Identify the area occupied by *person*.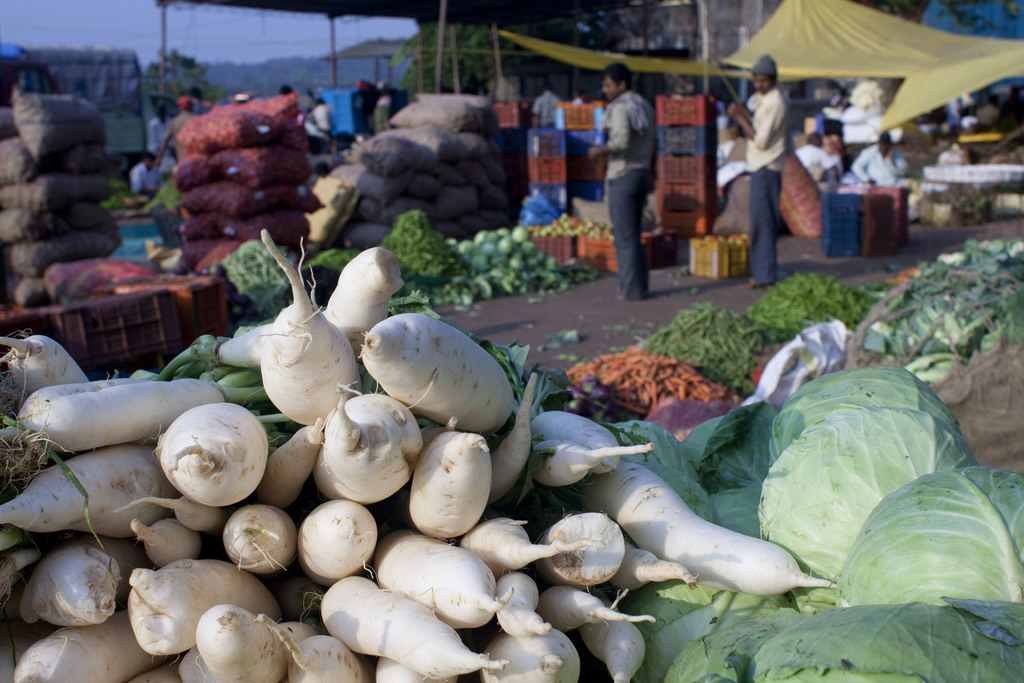
Area: (x1=788, y1=132, x2=845, y2=187).
